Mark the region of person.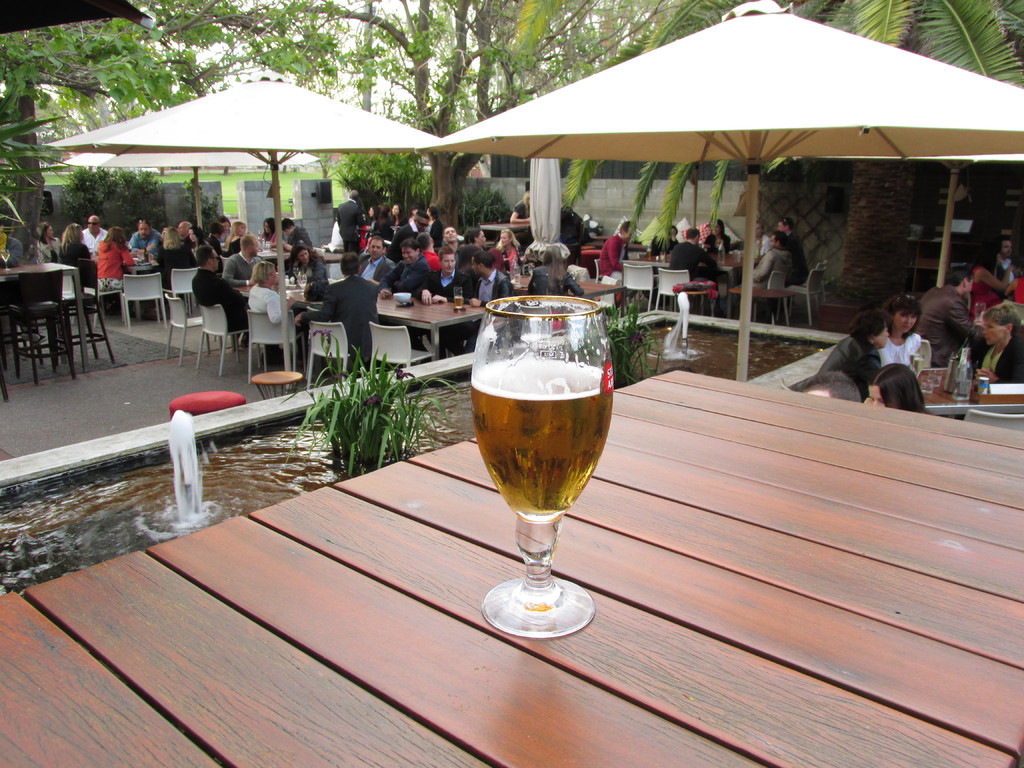
Region: (597,221,637,284).
